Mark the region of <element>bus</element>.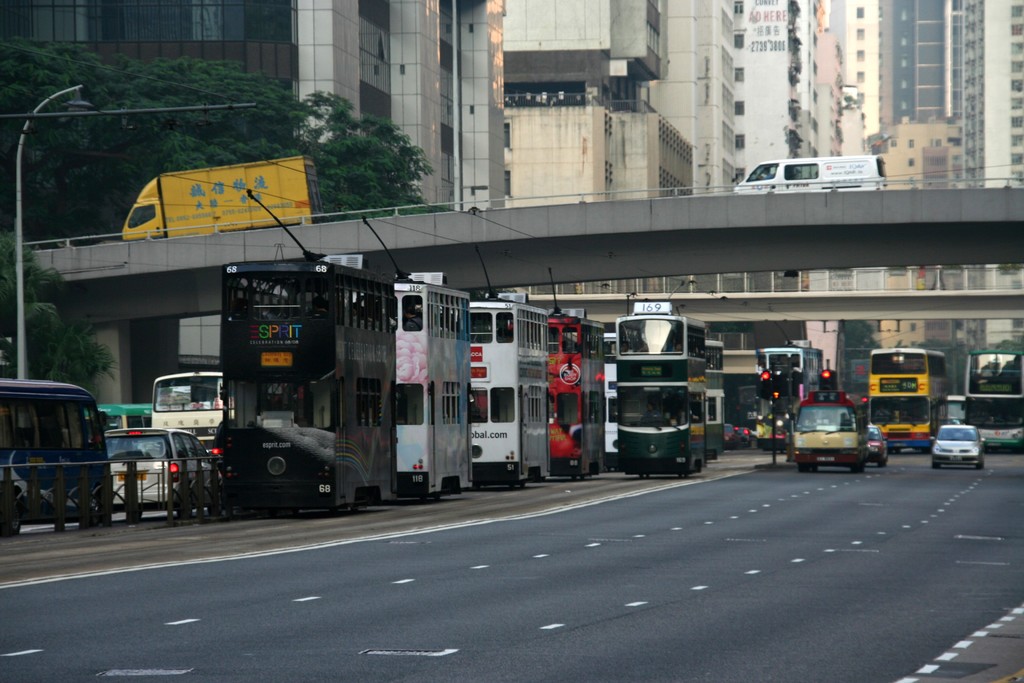
Region: region(468, 303, 548, 487).
